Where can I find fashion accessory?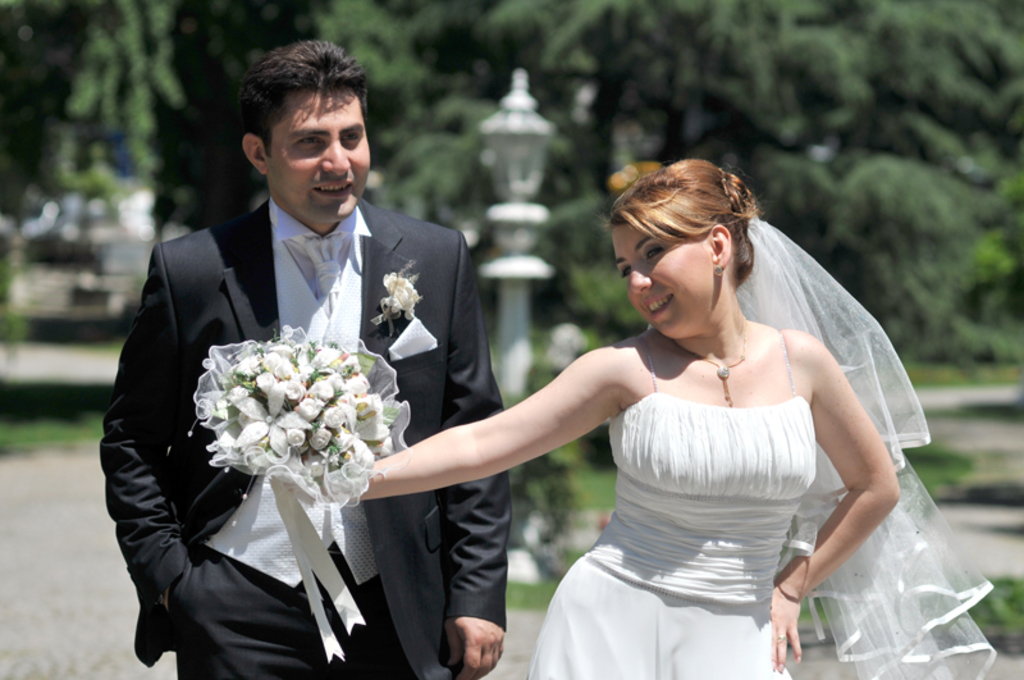
You can find it at x1=388, y1=318, x2=438, y2=359.
